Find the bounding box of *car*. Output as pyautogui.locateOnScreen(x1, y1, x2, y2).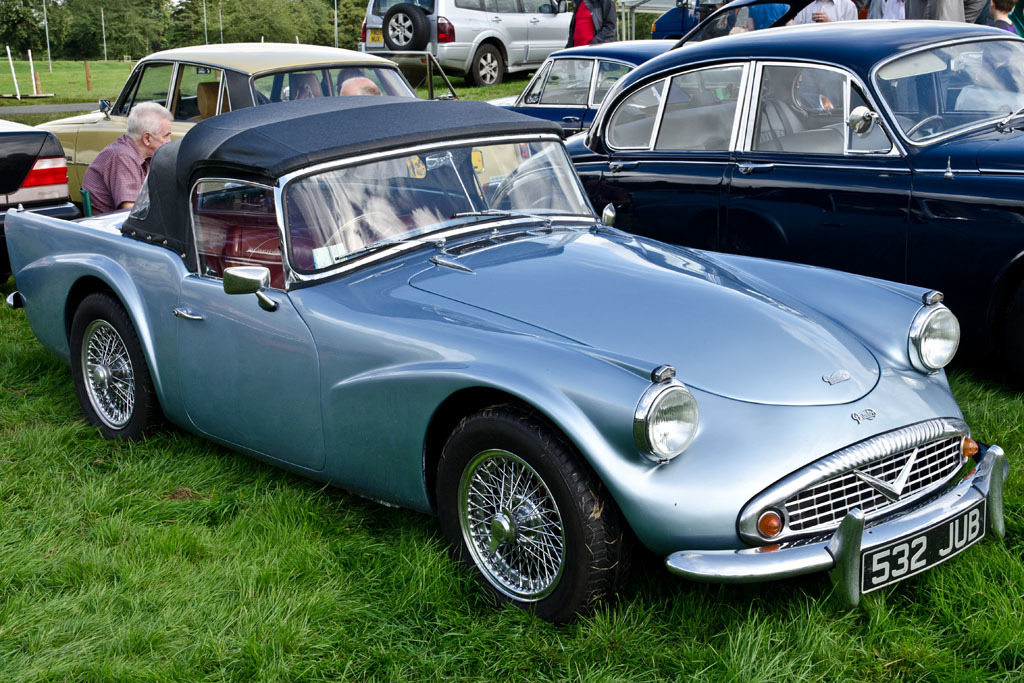
pyautogui.locateOnScreen(0, 97, 1007, 623).
